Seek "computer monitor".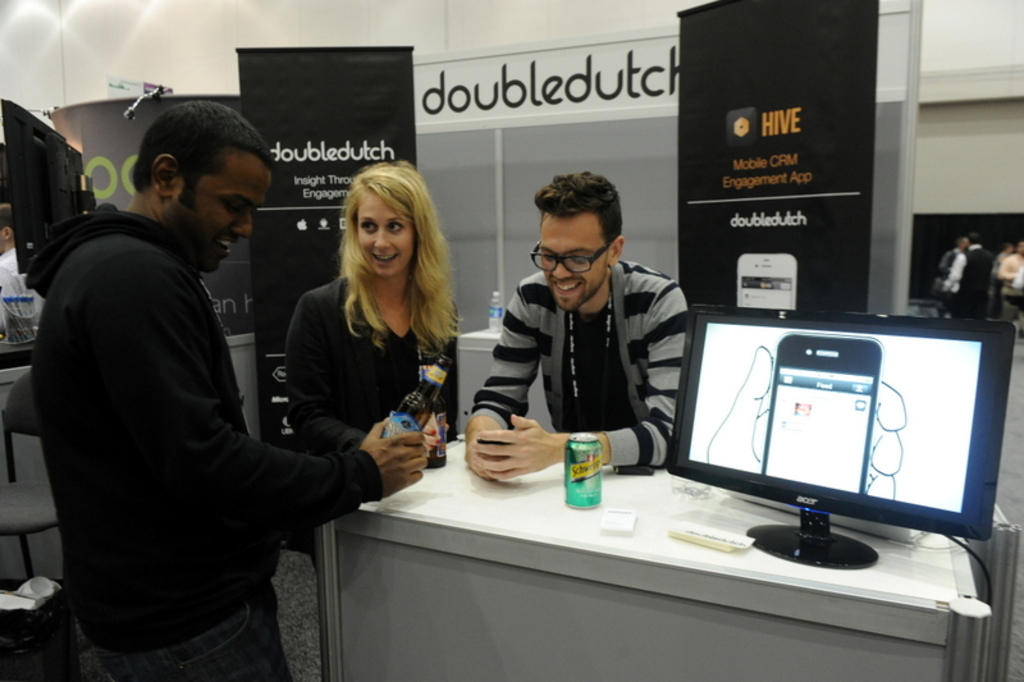
l=673, t=310, r=998, b=581.
